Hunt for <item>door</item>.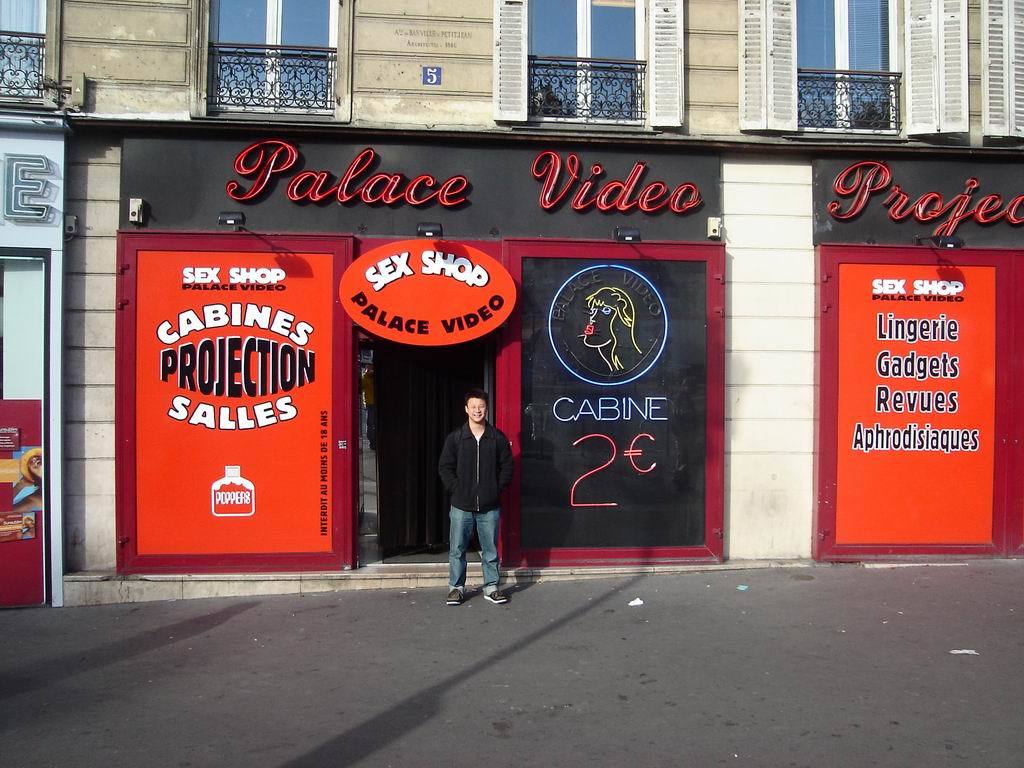
Hunted down at bbox=(126, 200, 351, 549).
